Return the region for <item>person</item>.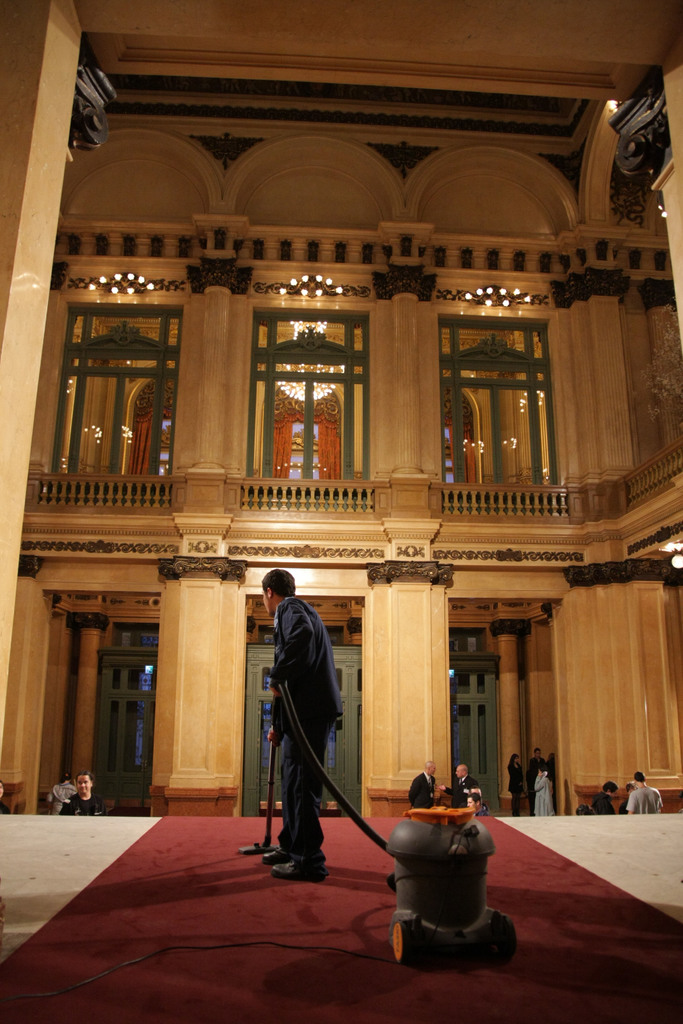
locate(618, 781, 637, 816).
